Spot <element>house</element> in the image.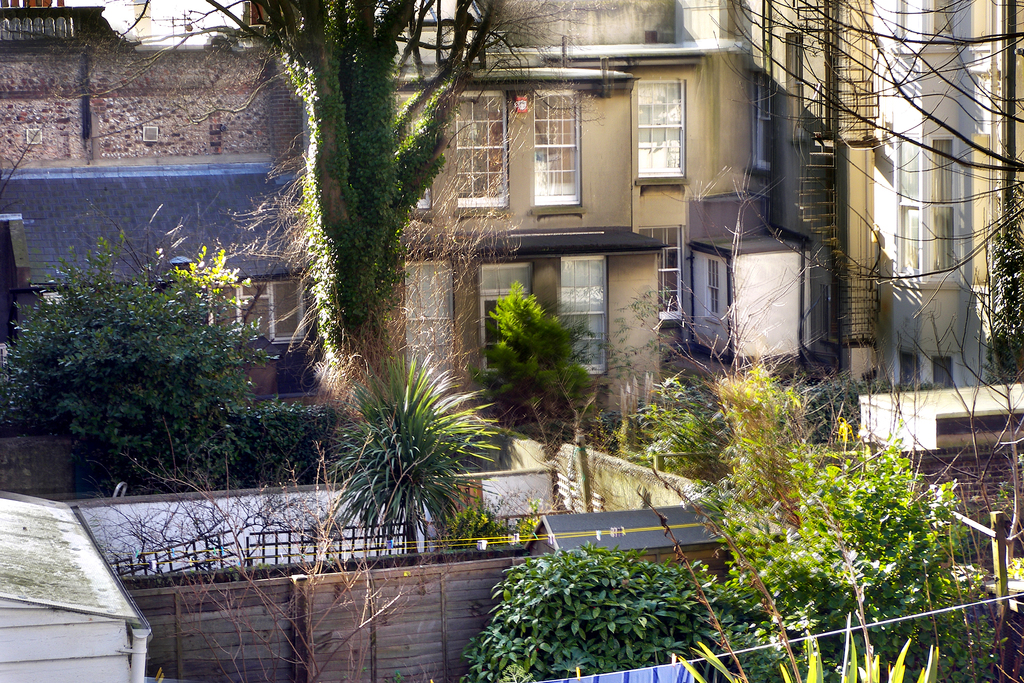
<element>house</element> found at l=850, t=381, r=1023, b=454.
